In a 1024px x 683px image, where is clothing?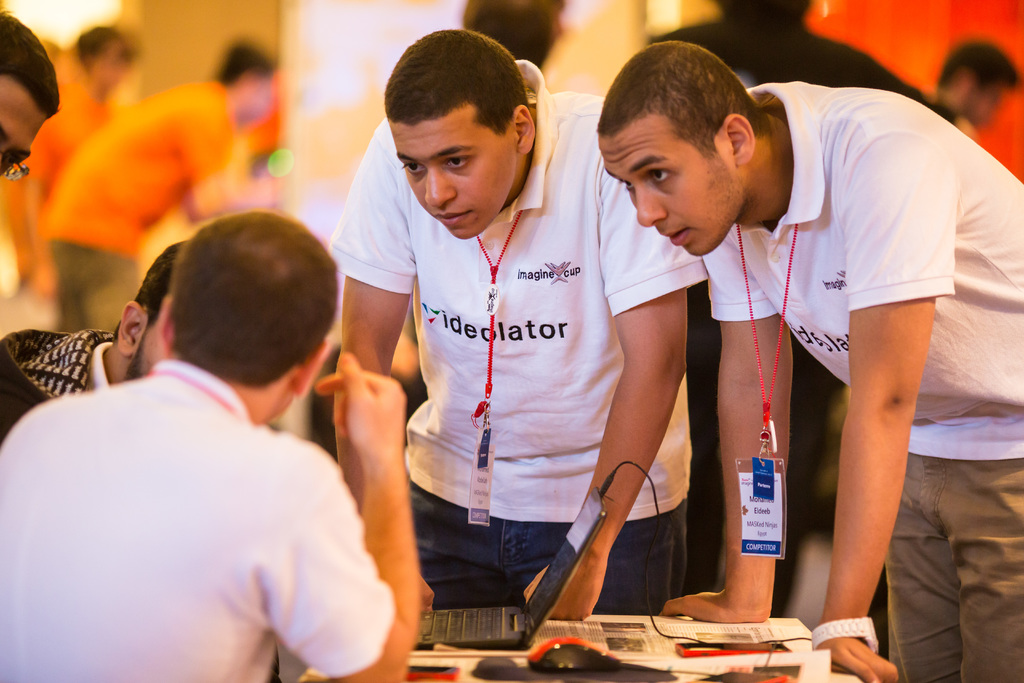
0 322 122 444.
